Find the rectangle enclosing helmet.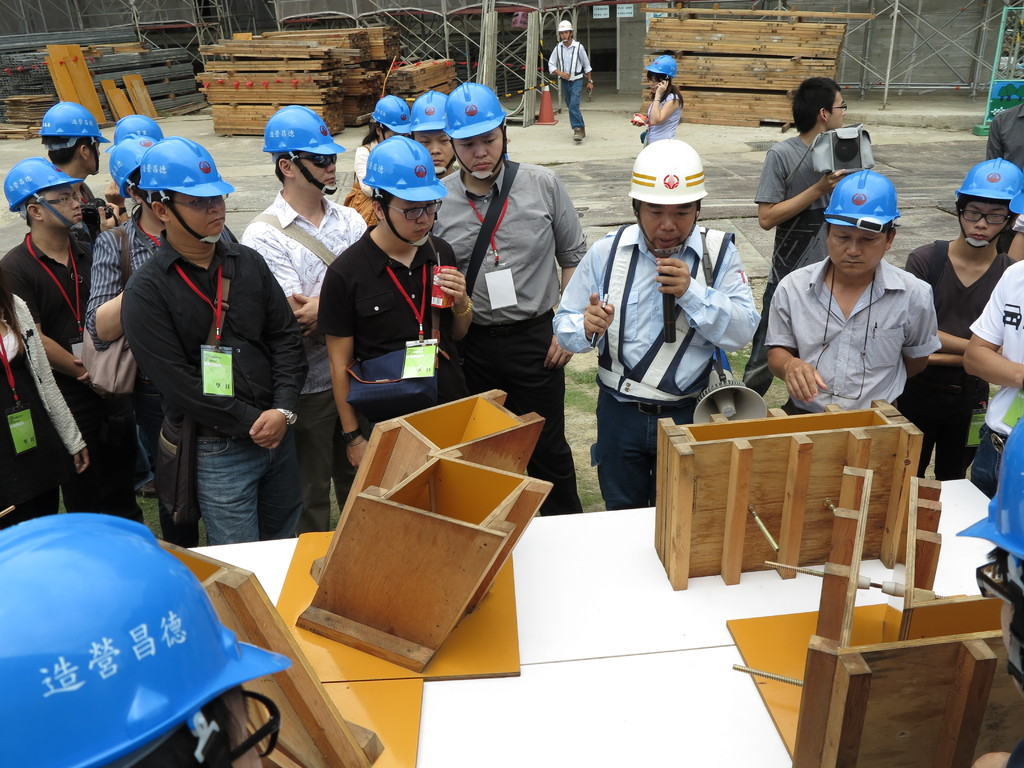
[132,135,237,244].
